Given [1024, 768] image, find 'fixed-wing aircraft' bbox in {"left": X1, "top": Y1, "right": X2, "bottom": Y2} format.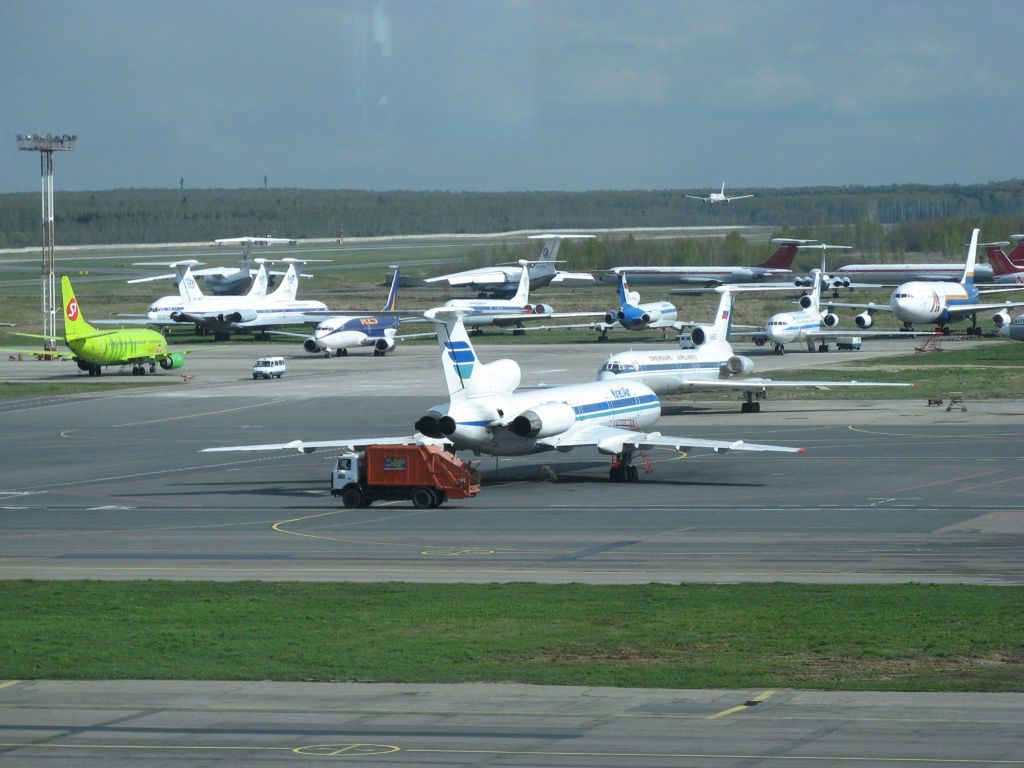
{"left": 85, "top": 263, "right": 327, "bottom": 336}.
